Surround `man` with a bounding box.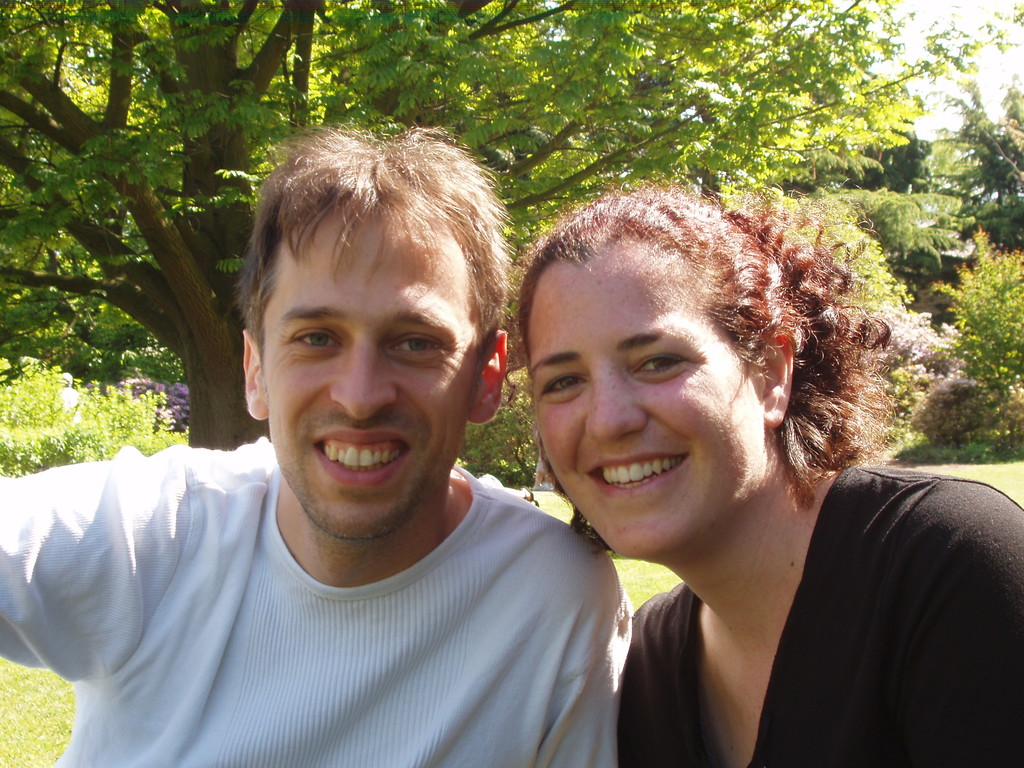
region(15, 120, 672, 762).
